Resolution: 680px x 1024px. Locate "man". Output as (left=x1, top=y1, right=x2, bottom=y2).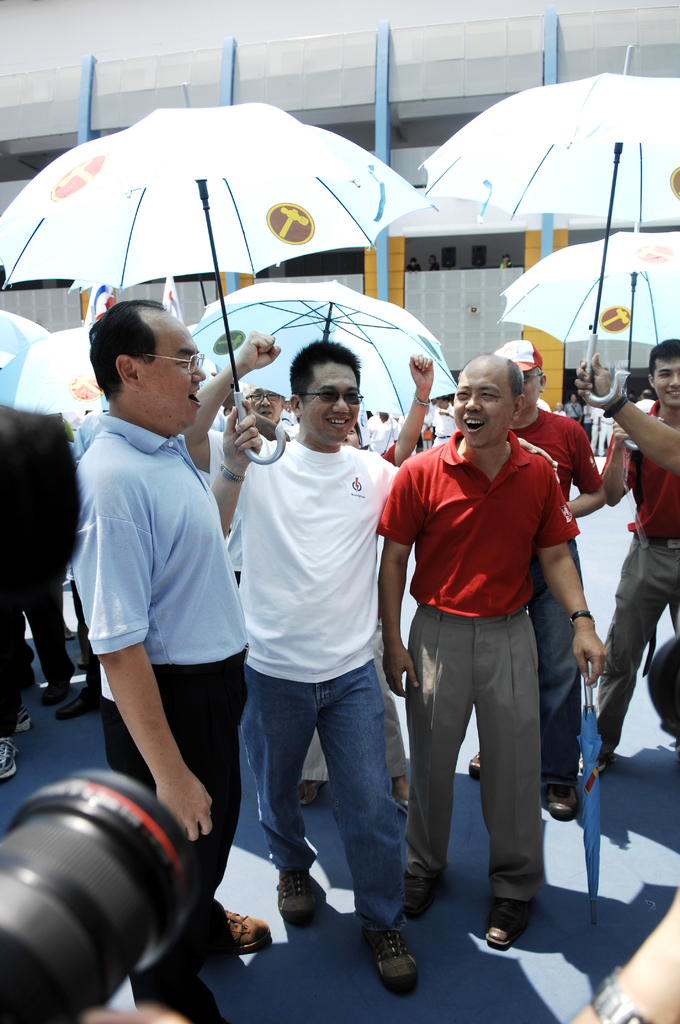
(left=581, top=337, right=679, bottom=756).
